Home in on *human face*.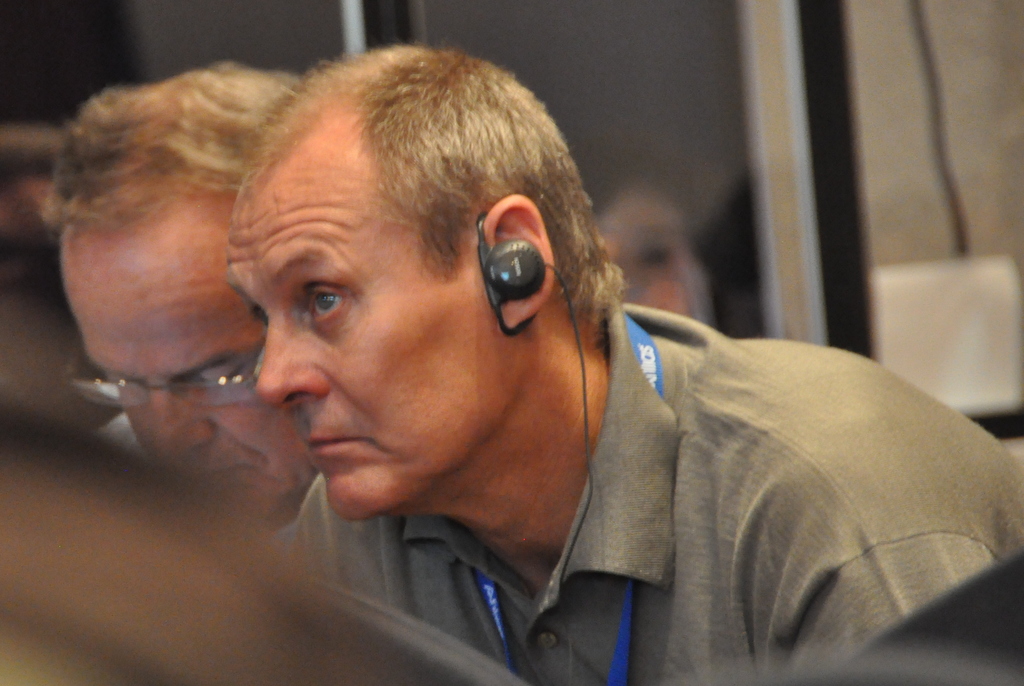
Homed in at pyautogui.locateOnScreen(75, 218, 307, 546).
